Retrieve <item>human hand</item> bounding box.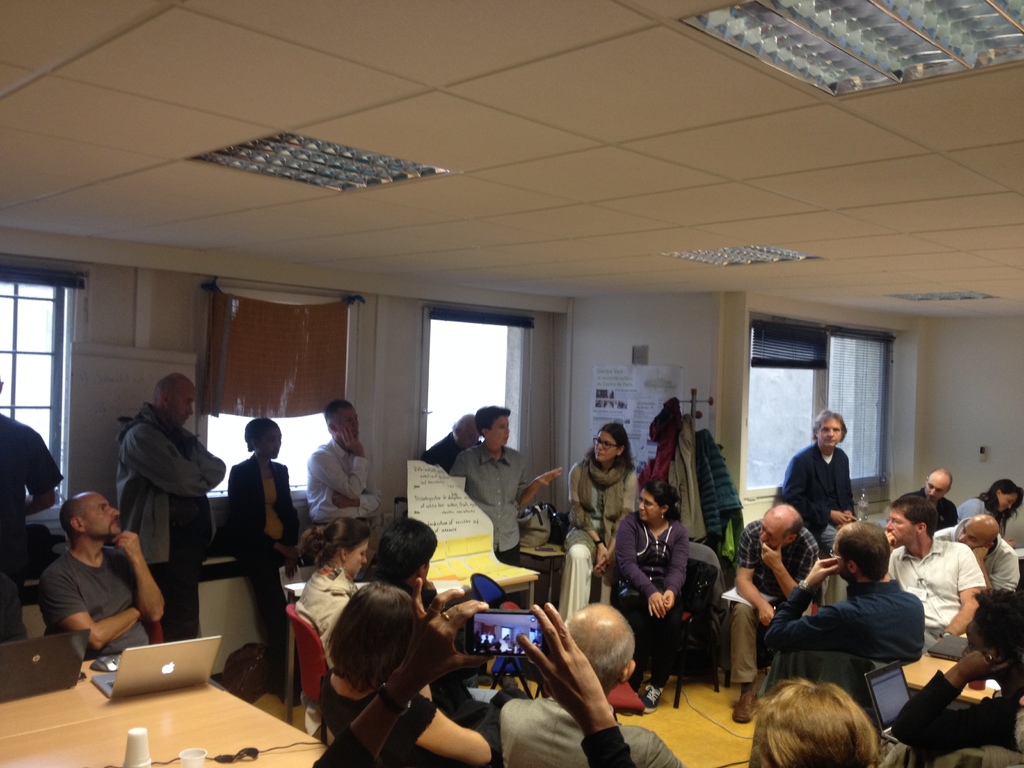
Bounding box: (left=953, top=648, right=1015, bottom=687).
